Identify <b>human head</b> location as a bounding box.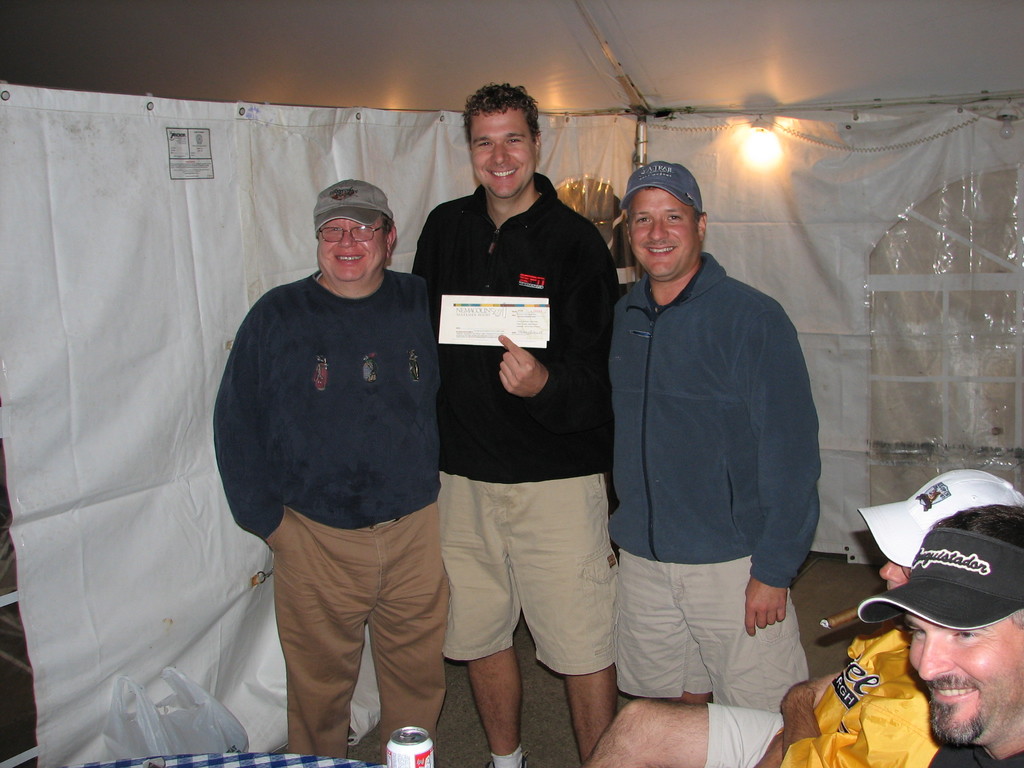
{"x1": 614, "y1": 154, "x2": 721, "y2": 278}.
